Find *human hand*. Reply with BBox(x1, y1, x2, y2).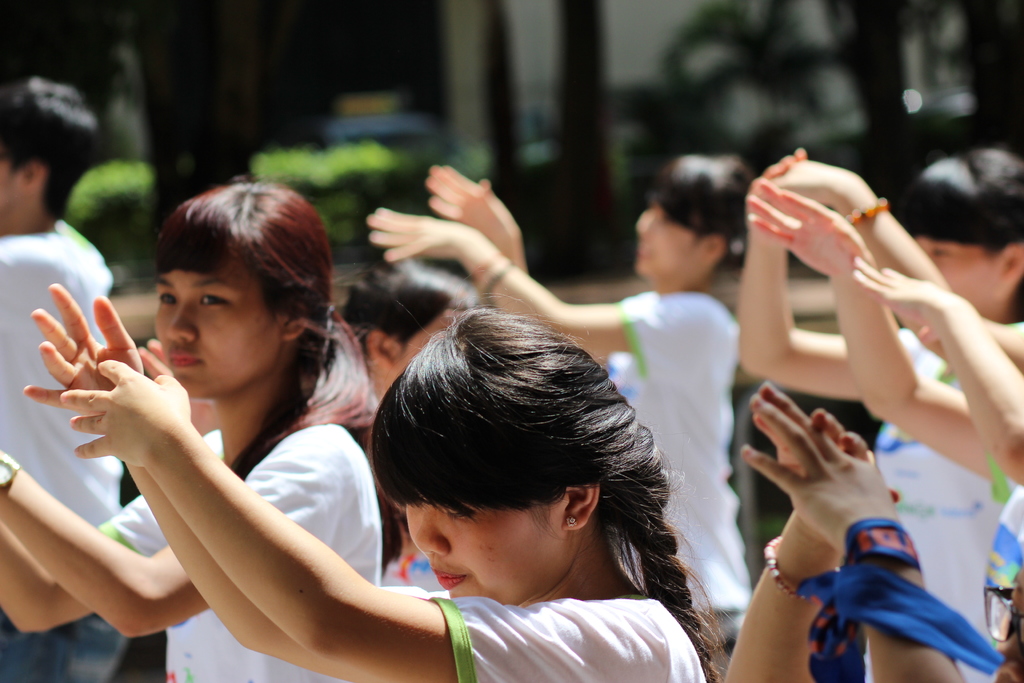
BBox(753, 409, 905, 539).
